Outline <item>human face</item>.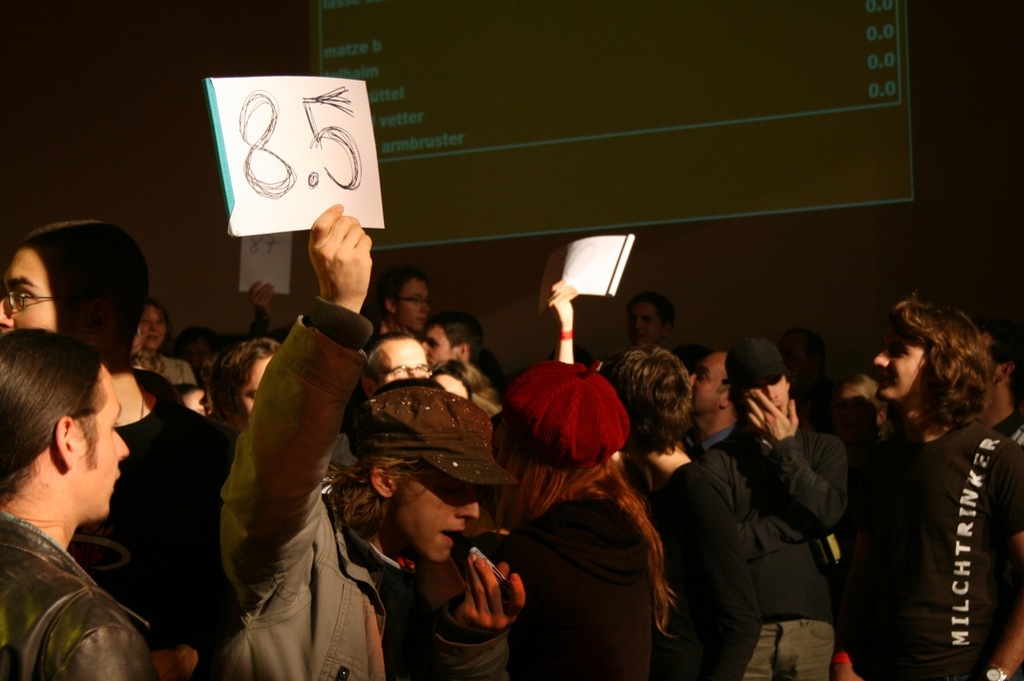
Outline: box=[399, 276, 430, 330].
